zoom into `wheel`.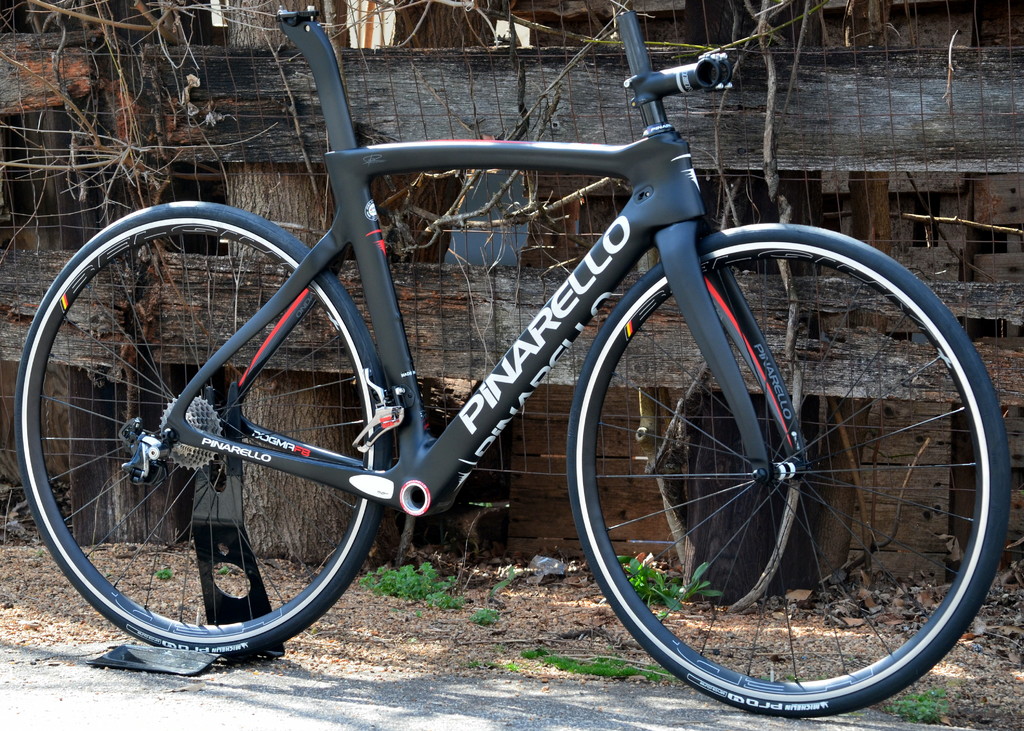
Zoom target: 10 199 398 661.
